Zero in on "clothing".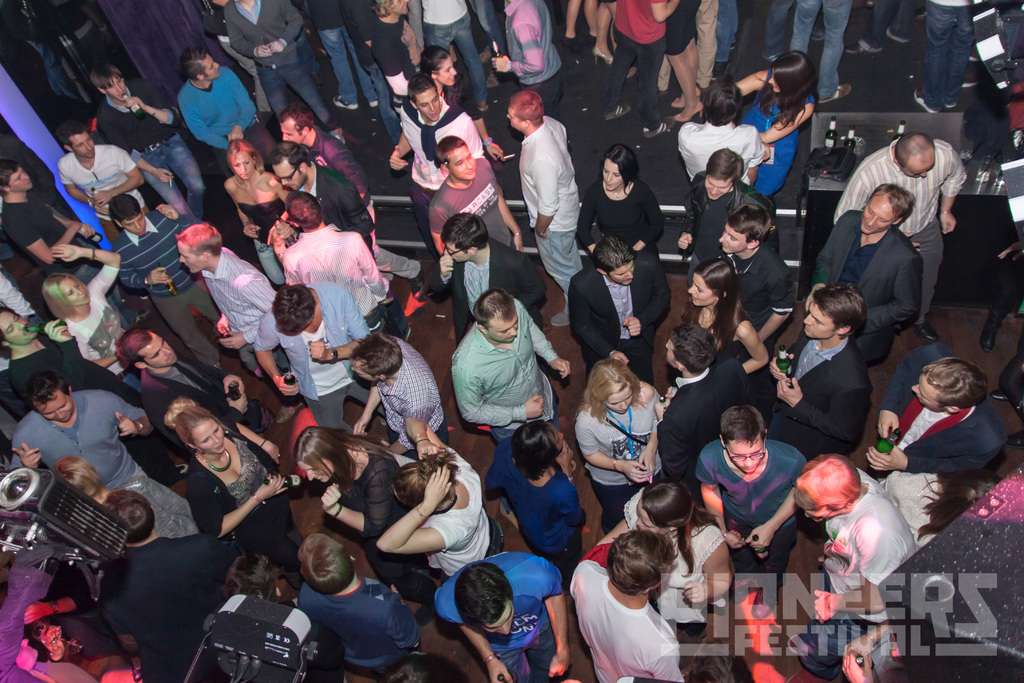
Zeroed in: [183, 416, 307, 582].
